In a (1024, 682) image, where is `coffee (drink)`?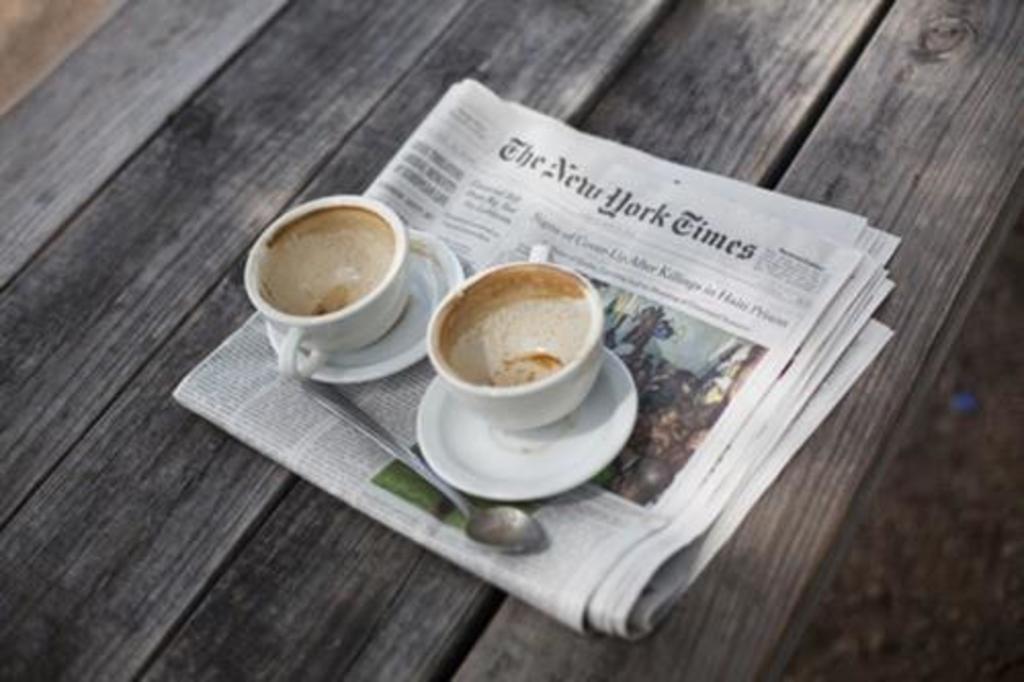
bbox=[432, 264, 594, 385].
